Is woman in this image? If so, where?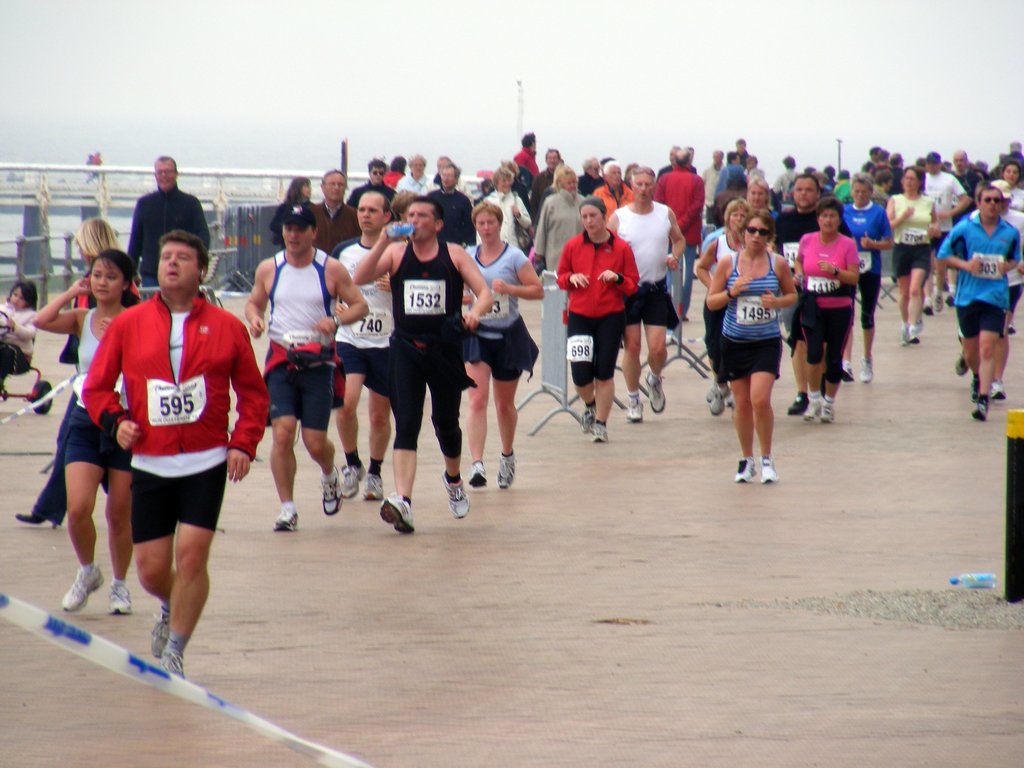
Yes, at (left=883, top=163, right=939, bottom=349).
